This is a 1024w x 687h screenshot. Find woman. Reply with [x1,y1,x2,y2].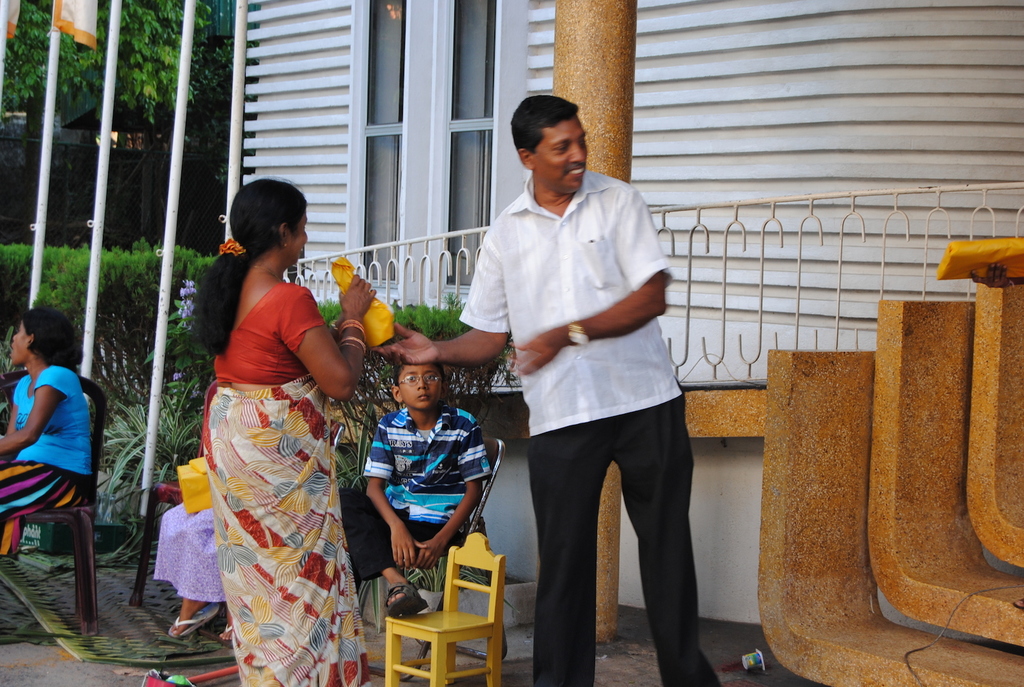
[0,306,94,563].
